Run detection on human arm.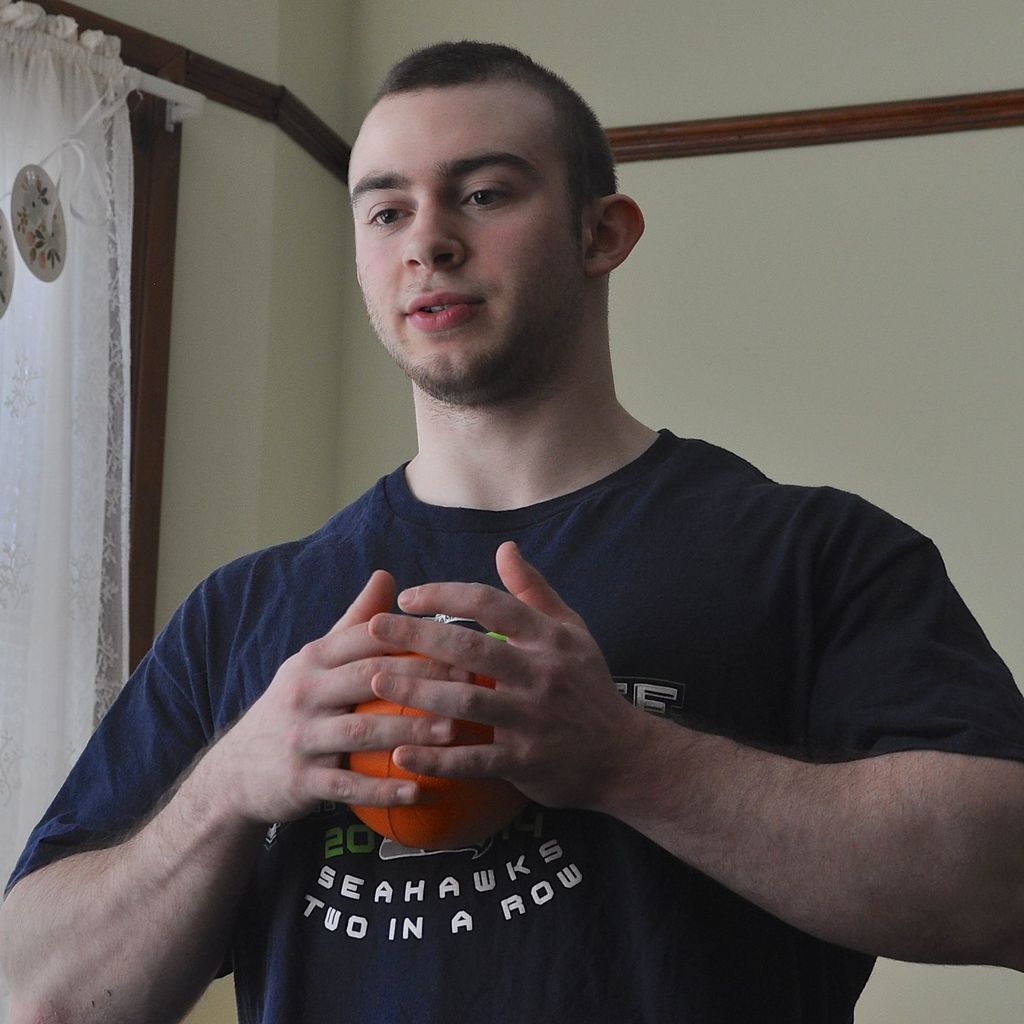
Result: 0/566/426/1009.
